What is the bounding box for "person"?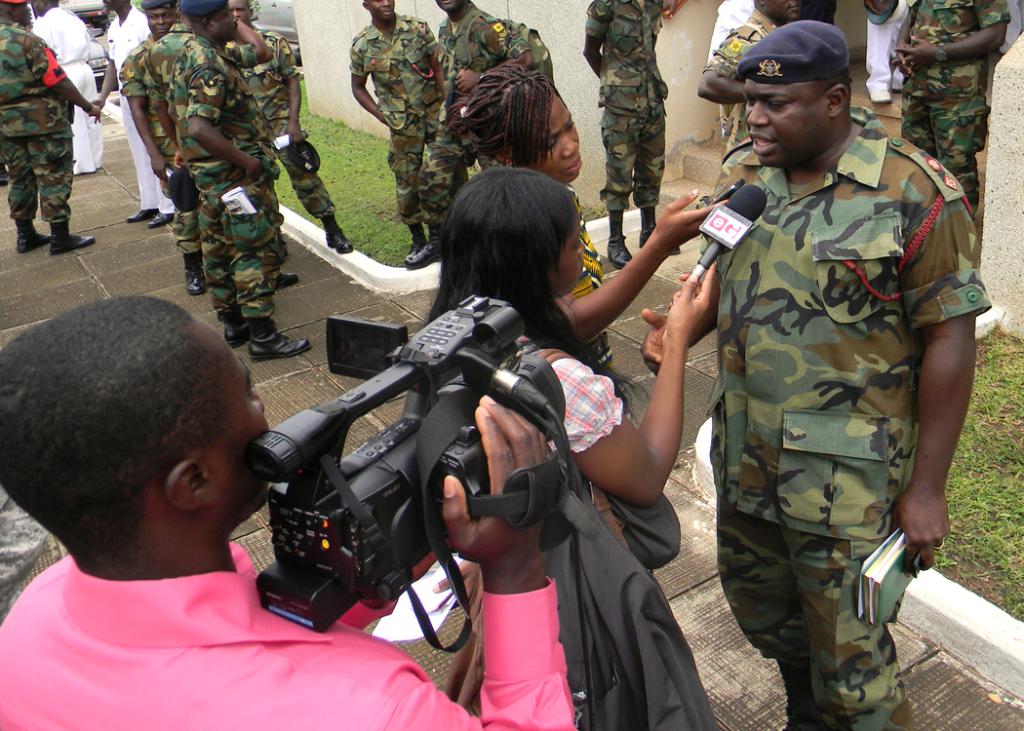
bbox=[415, 157, 722, 709].
